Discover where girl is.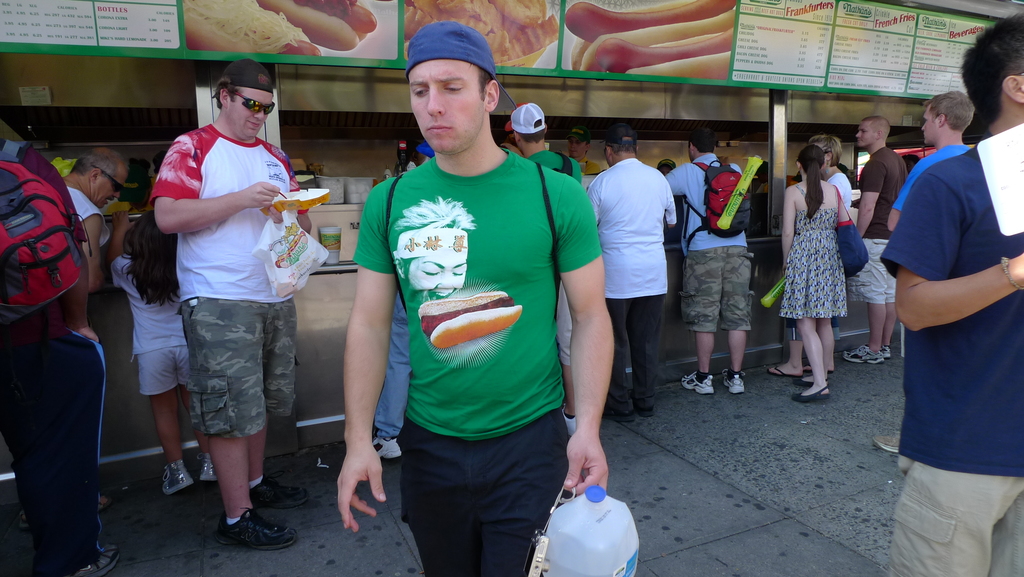
Discovered at bbox=(105, 207, 211, 494).
